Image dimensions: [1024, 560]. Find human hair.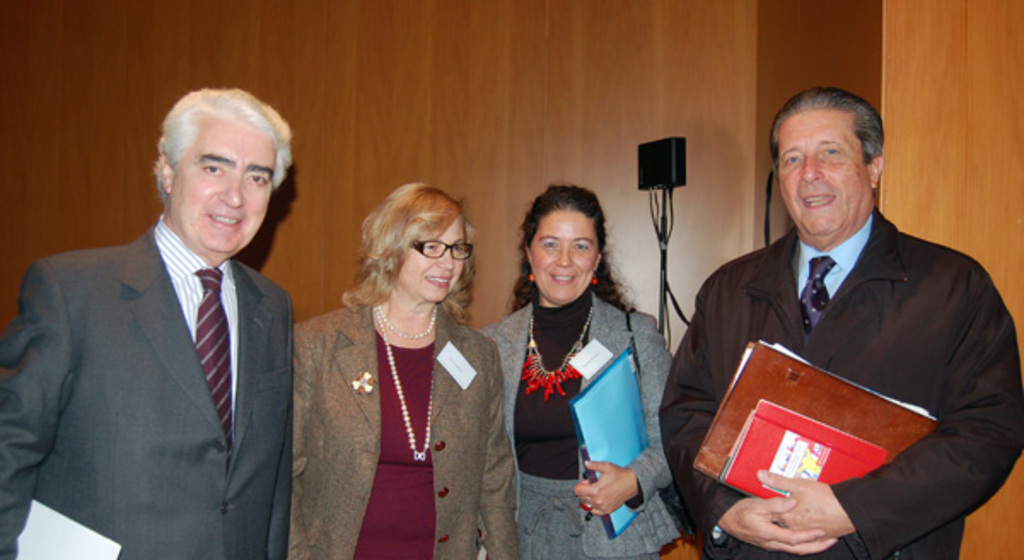
locate(777, 85, 884, 193).
